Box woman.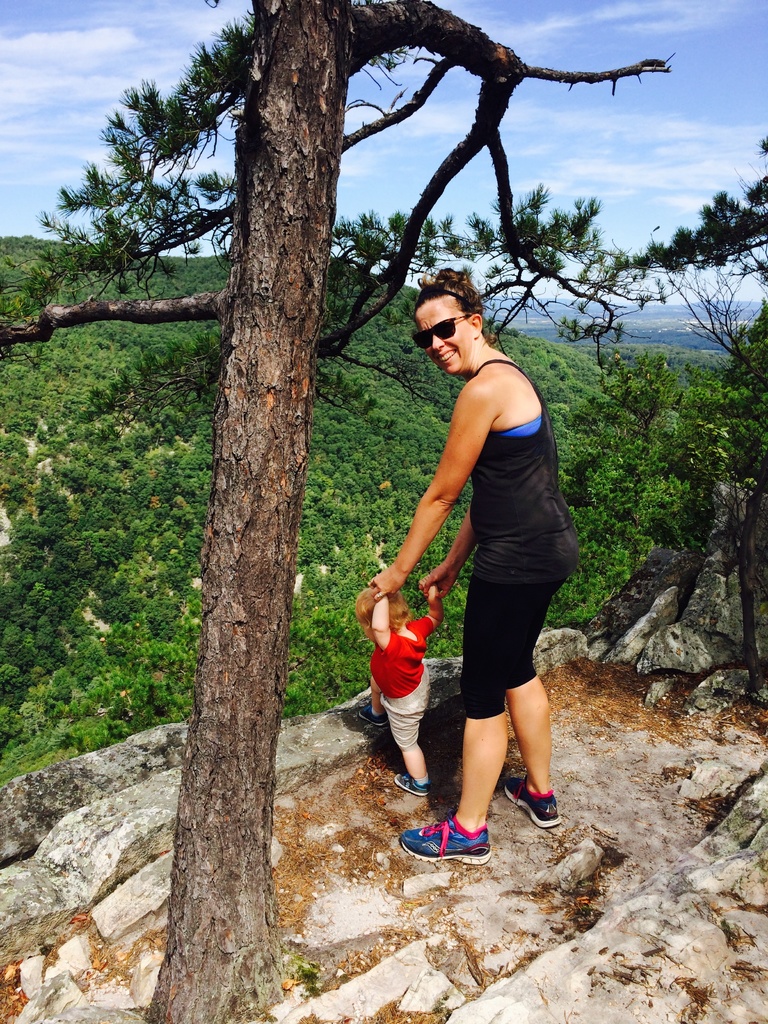
391/271/566/860.
